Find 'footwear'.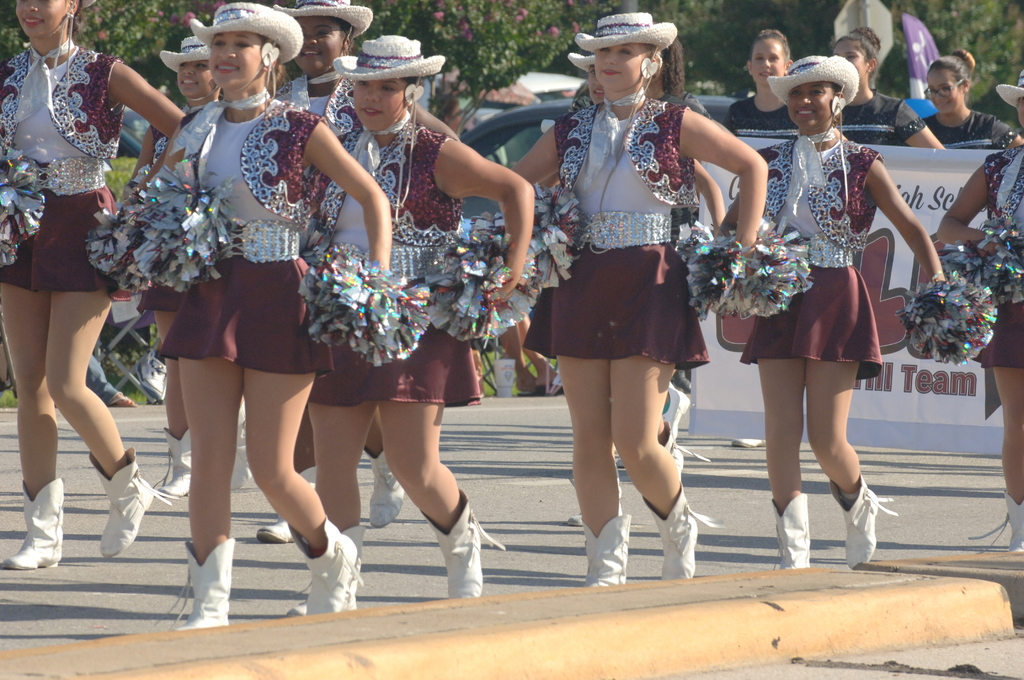
box=[156, 425, 197, 506].
